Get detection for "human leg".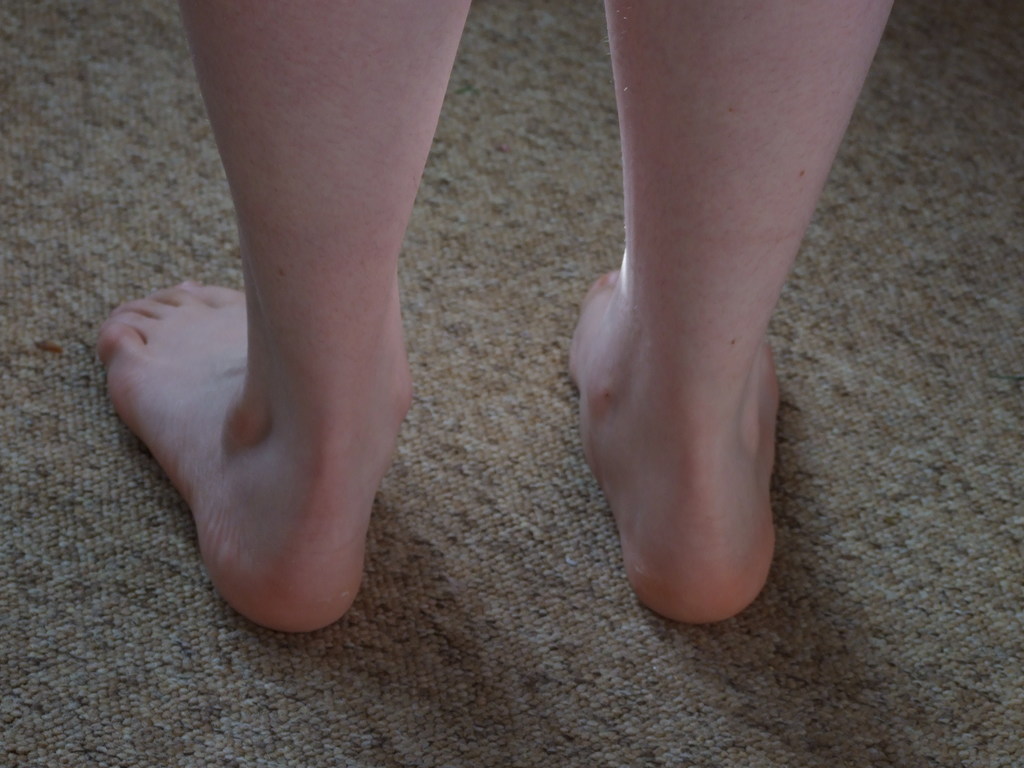
Detection: {"x1": 96, "y1": 0, "x2": 469, "y2": 628}.
